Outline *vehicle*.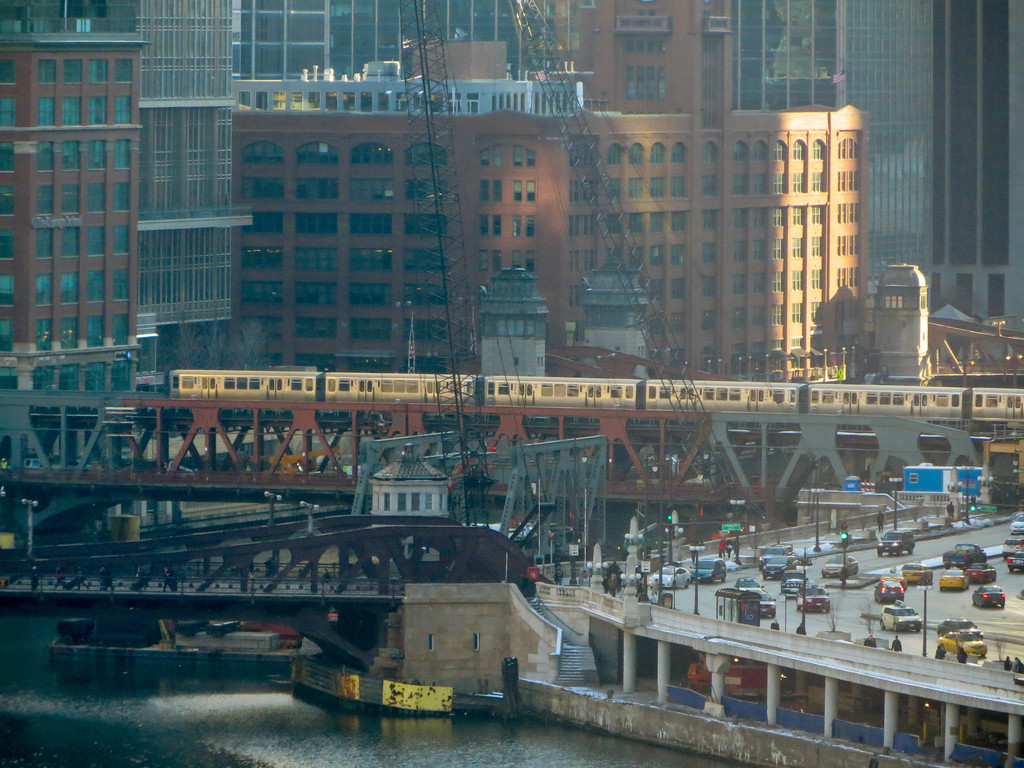
Outline: <region>933, 565, 961, 588</region>.
